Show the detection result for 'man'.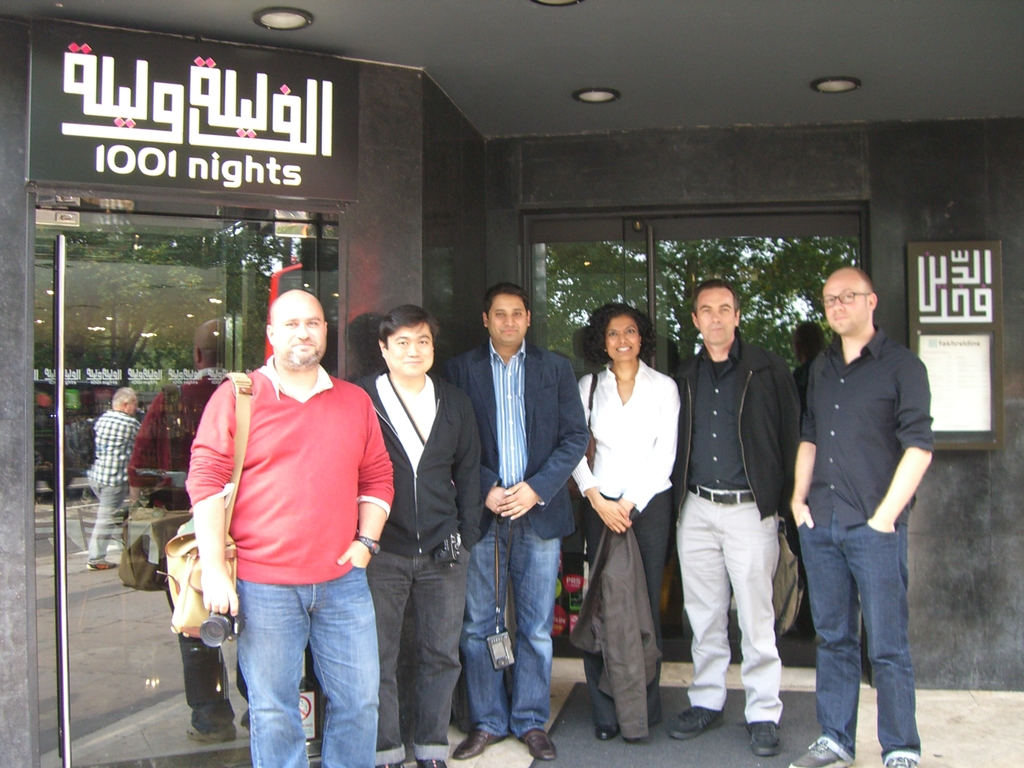
<bbox>669, 273, 806, 753</bbox>.
